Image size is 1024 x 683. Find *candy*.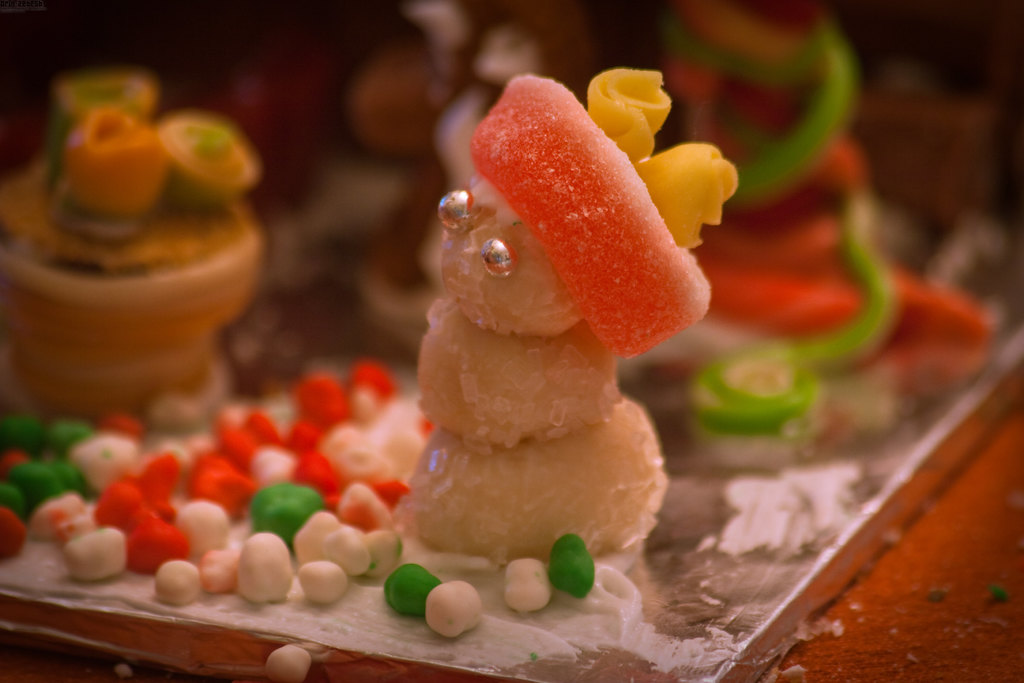
box(400, 72, 736, 570).
